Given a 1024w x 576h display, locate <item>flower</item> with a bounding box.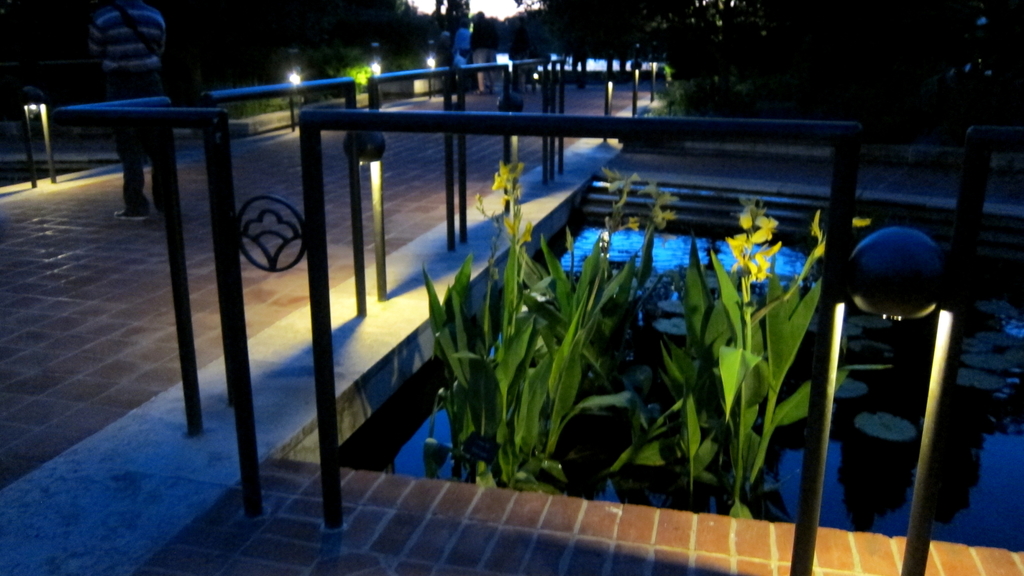
Located: <box>623,215,643,230</box>.
